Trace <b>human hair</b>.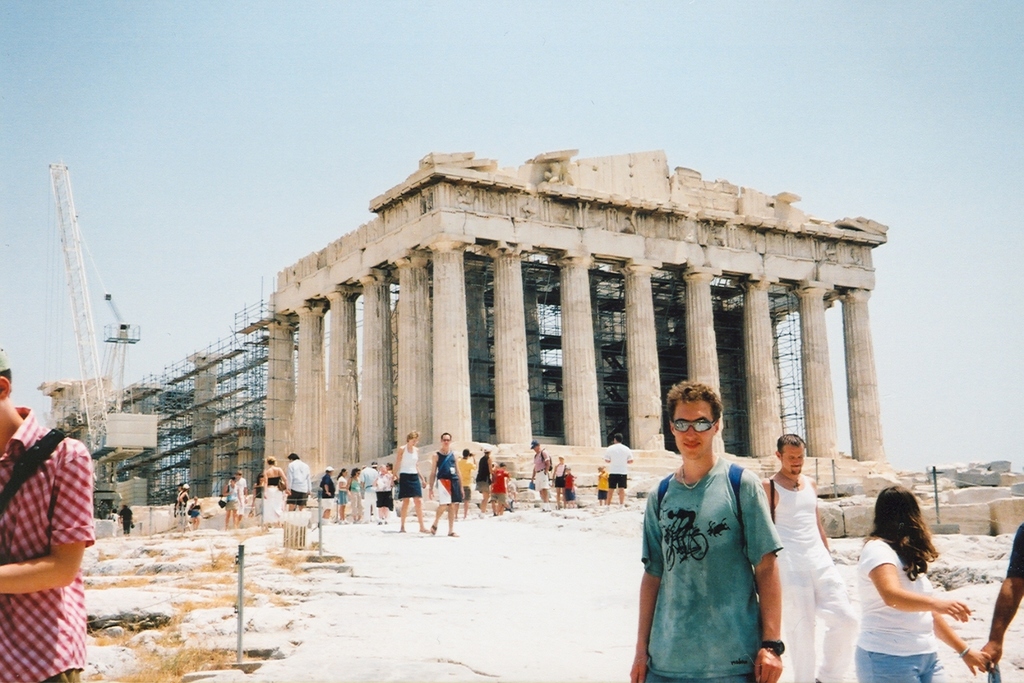
Traced to (1, 368, 13, 393).
